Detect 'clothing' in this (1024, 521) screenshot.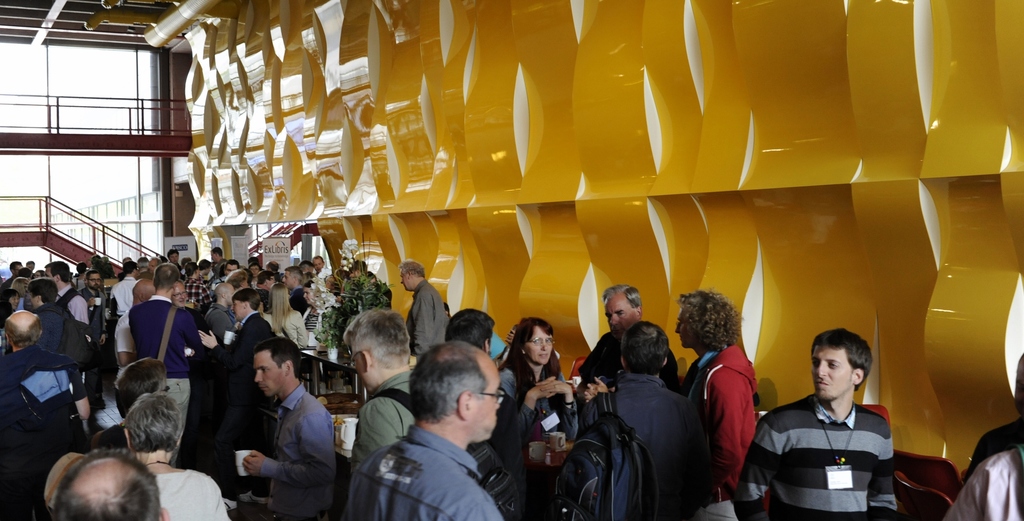
Detection: 153/468/228/520.
